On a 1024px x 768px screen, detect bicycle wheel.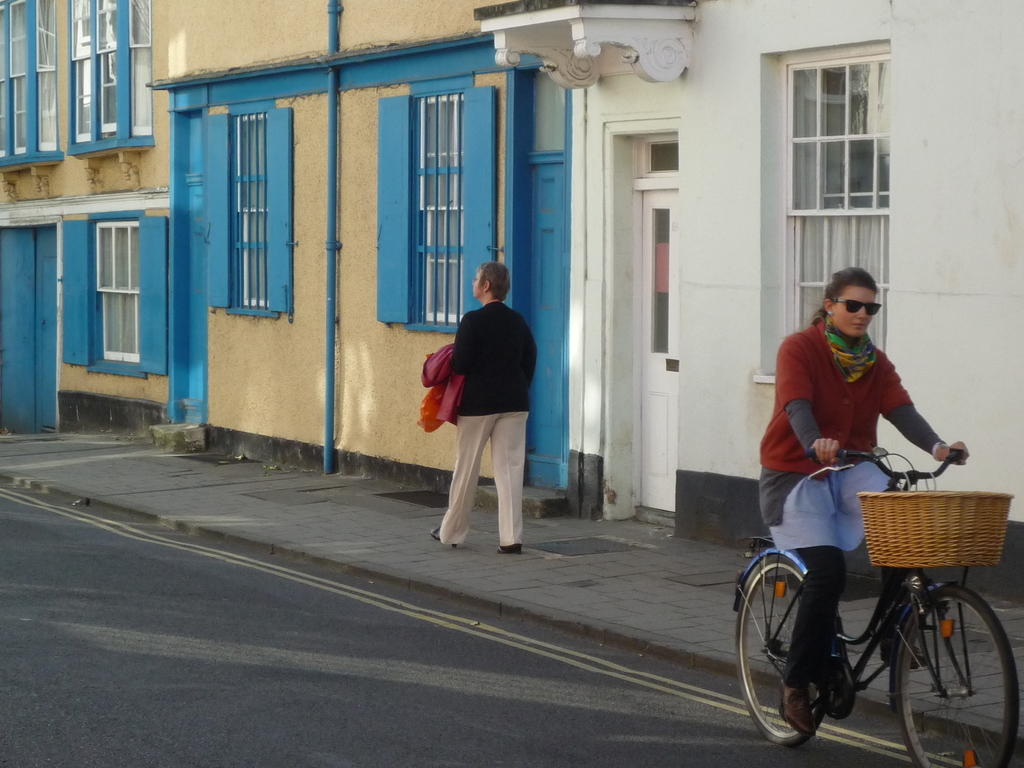
[735, 553, 834, 746].
